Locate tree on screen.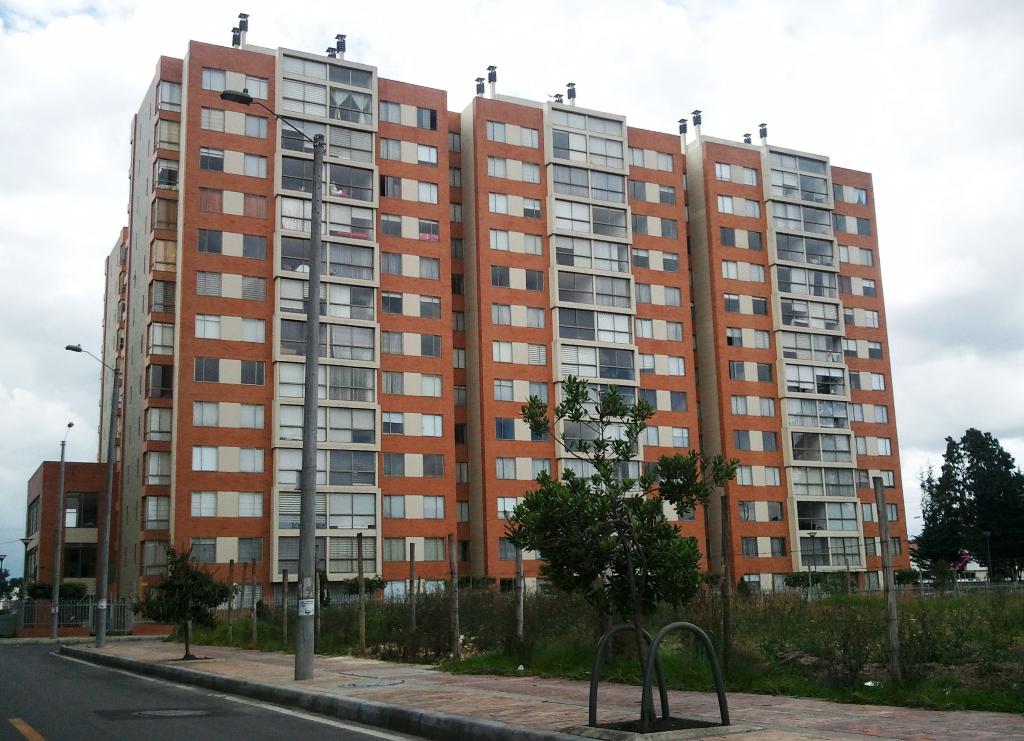
On screen at region(500, 372, 740, 649).
